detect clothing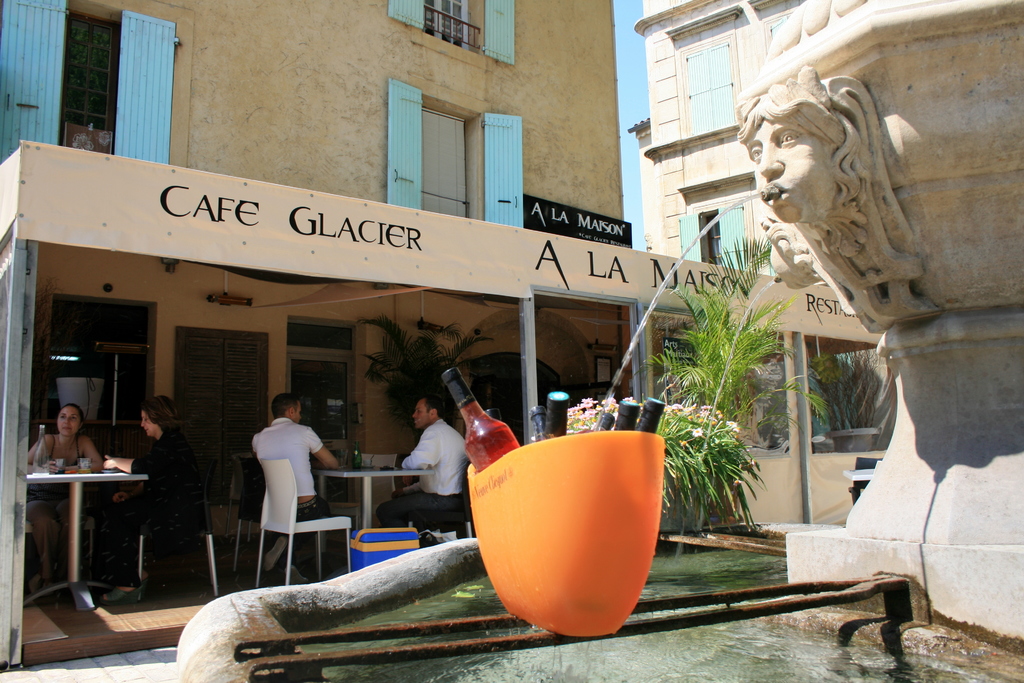
x1=380, y1=419, x2=472, y2=543
